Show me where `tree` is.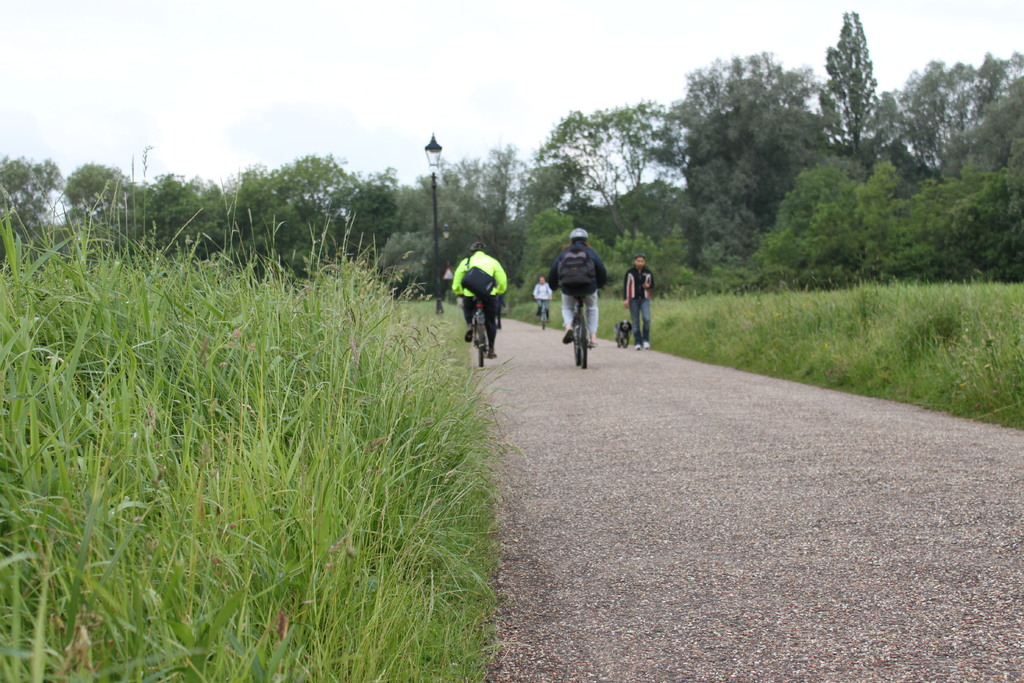
`tree` is at region(70, 153, 155, 283).
